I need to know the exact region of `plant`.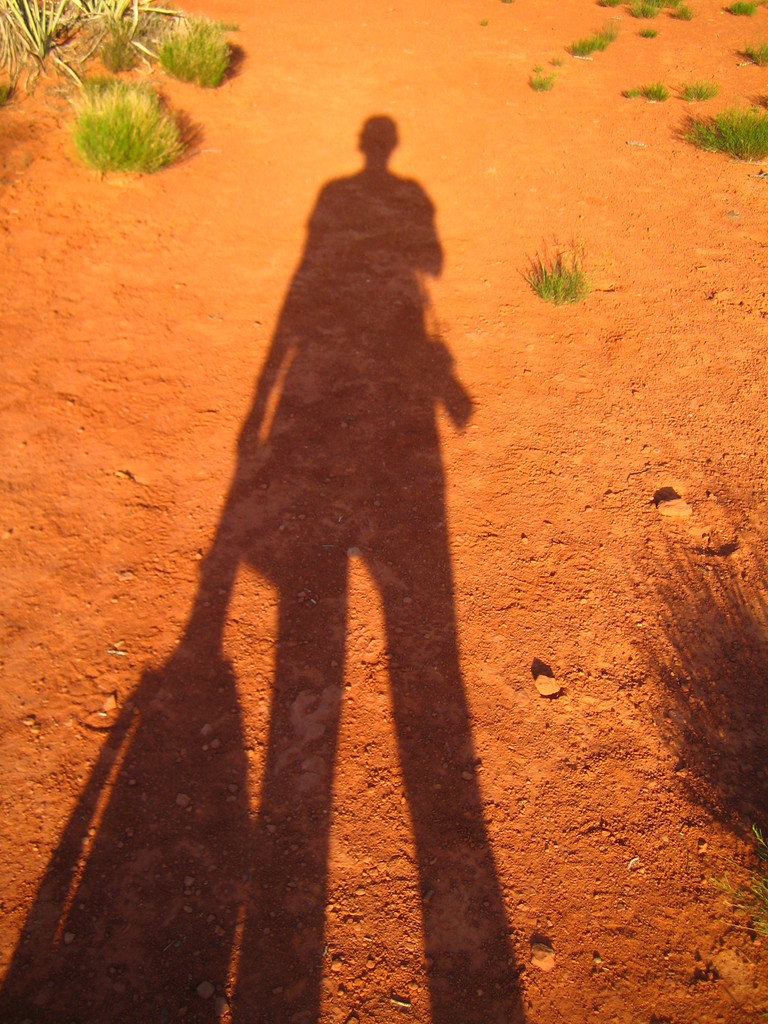
Region: select_region(528, 61, 561, 92).
